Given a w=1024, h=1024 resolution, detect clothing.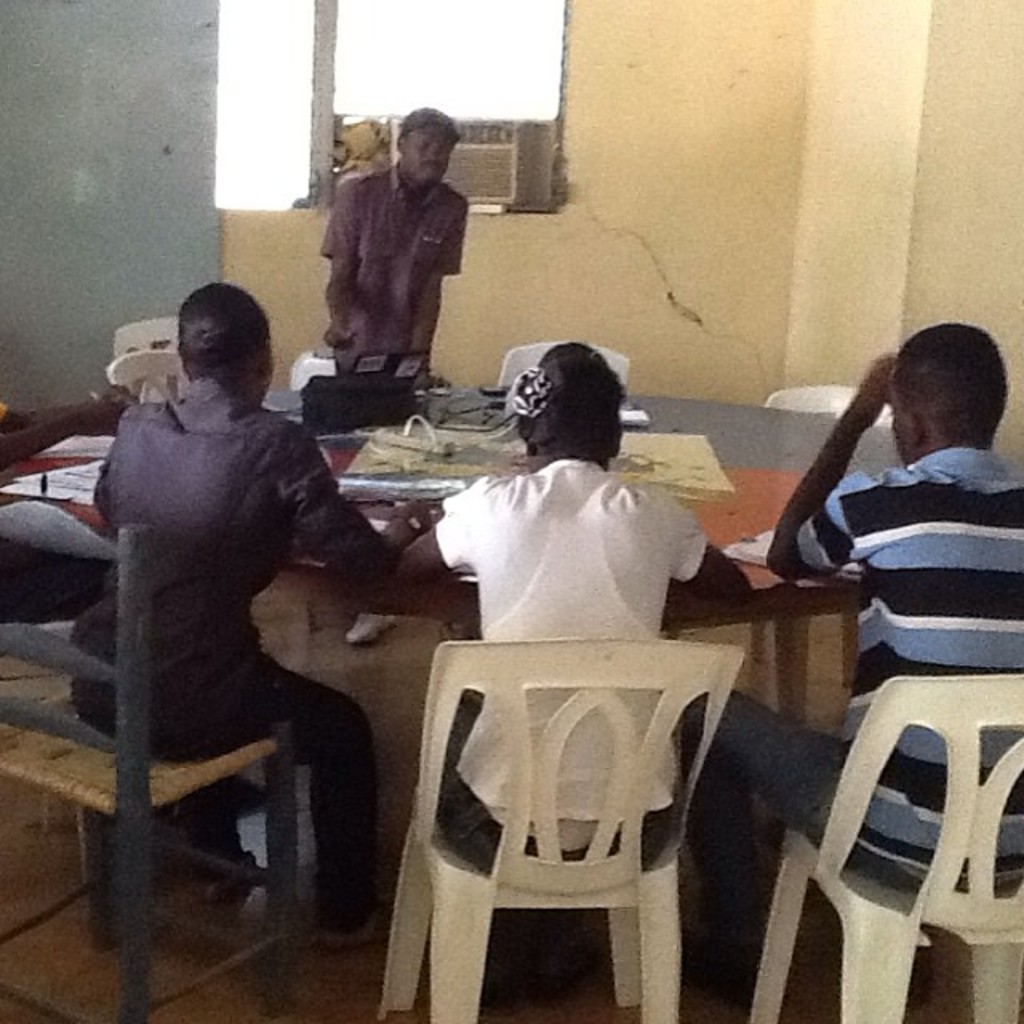
region(434, 454, 710, 872).
